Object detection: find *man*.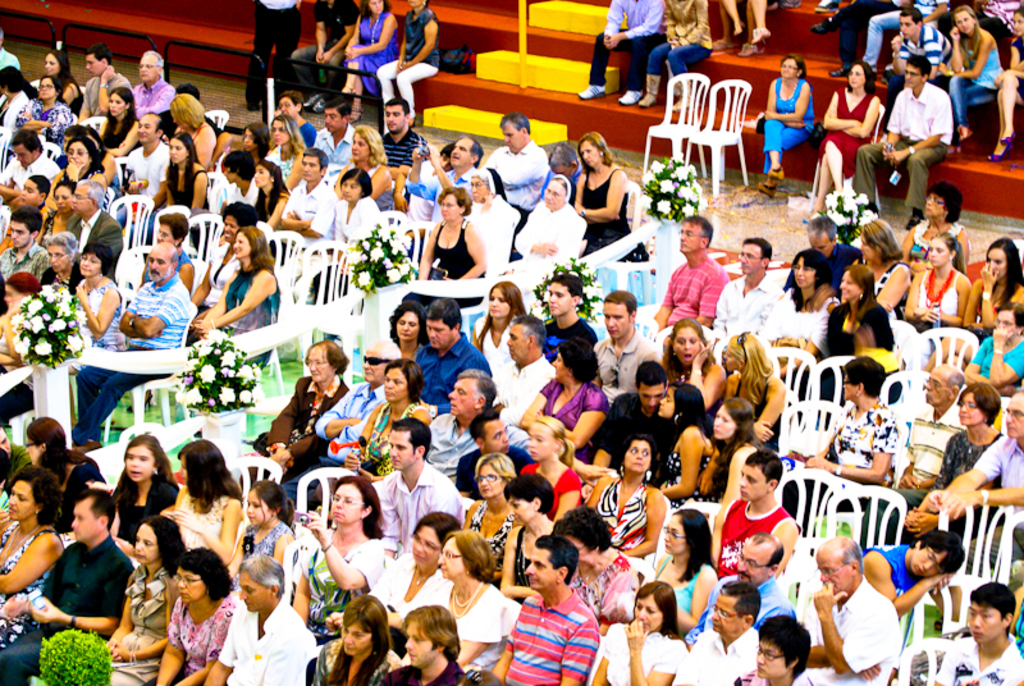
left=922, top=387, right=1023, bottom=570.
